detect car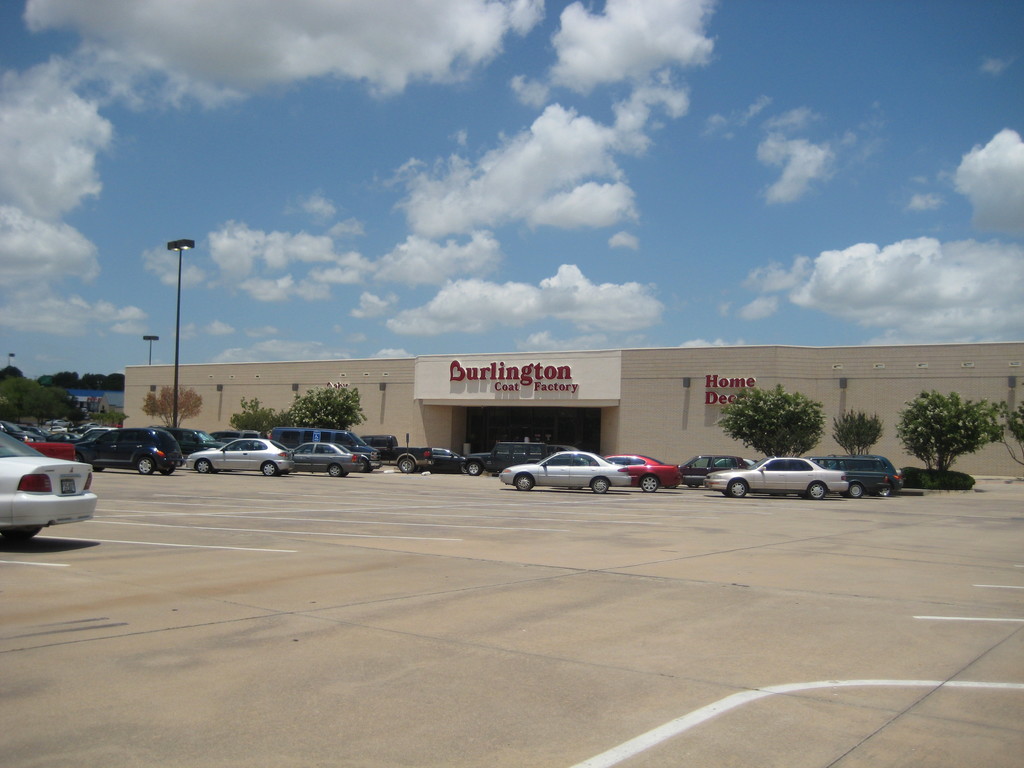
BBox(606, 447, 684, 497)
